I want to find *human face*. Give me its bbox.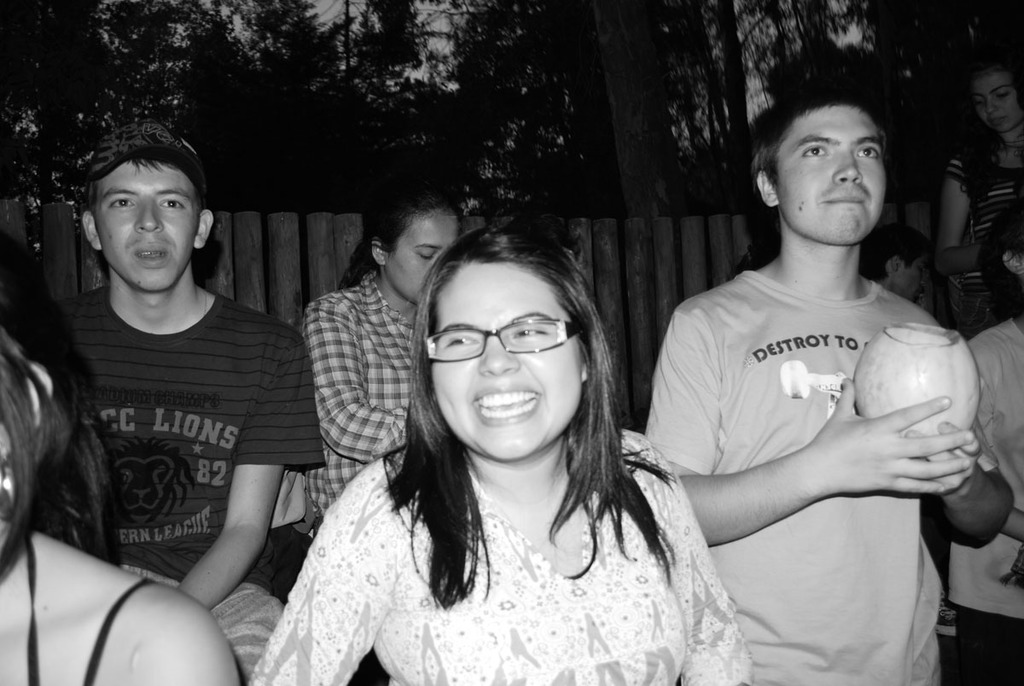
(x1=775, y1=108, x2=884, y2=245).
